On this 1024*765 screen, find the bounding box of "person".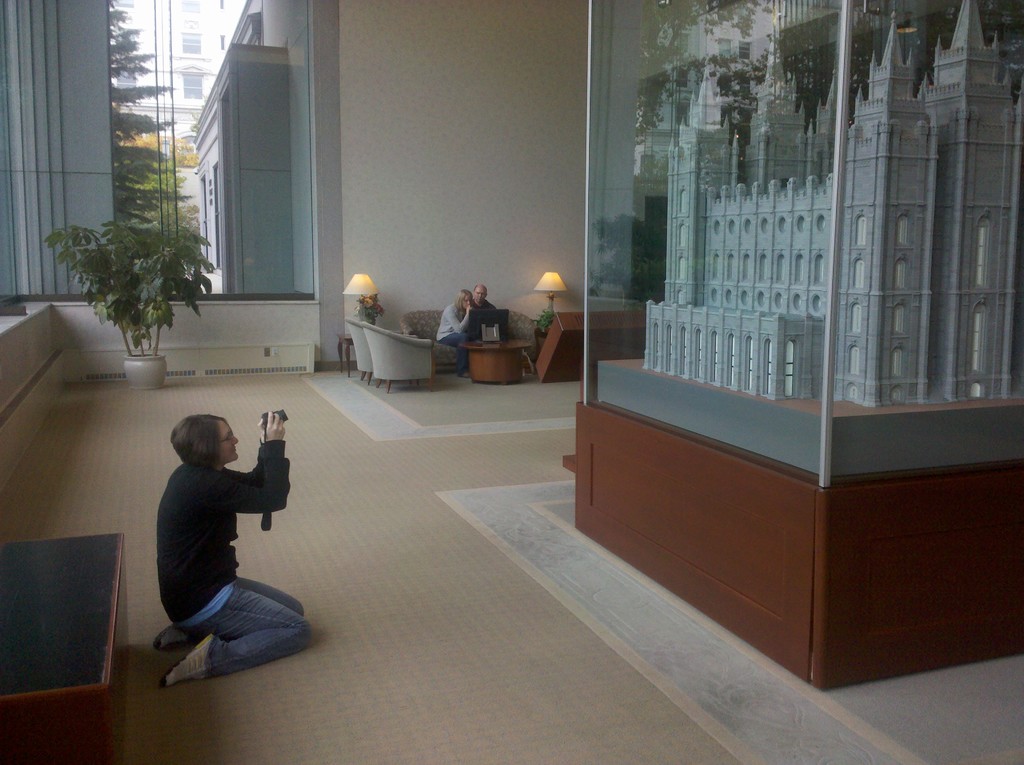
Bounding box: bbox=(435, 289, 479, 378).
